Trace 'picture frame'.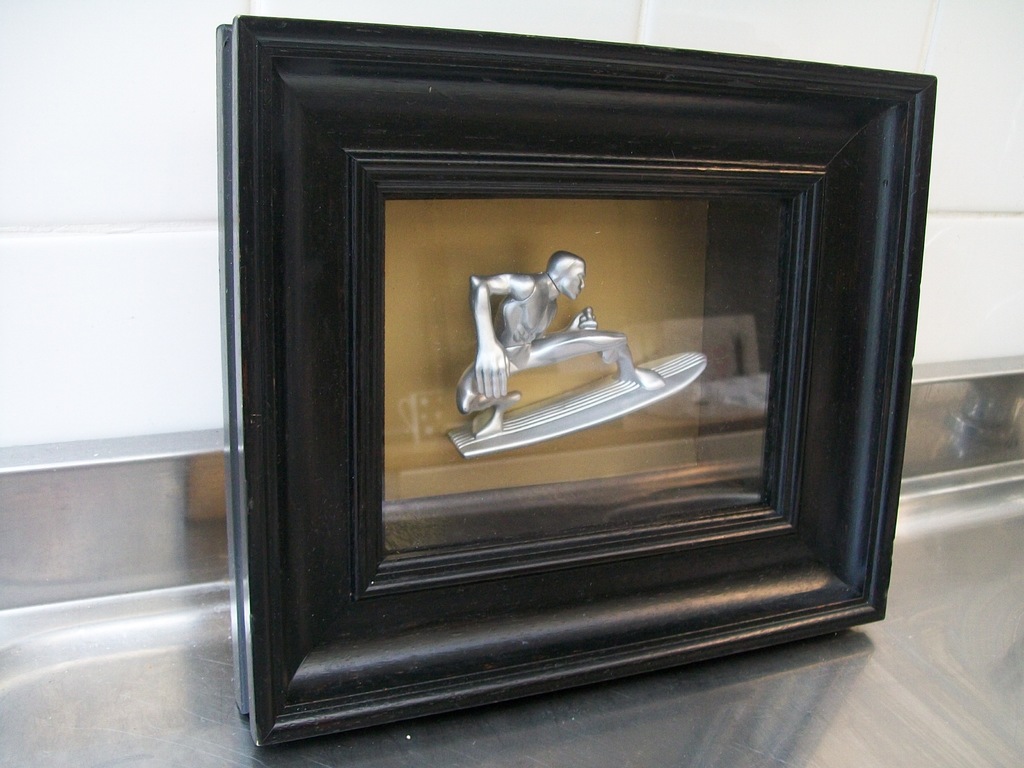
Traced to [left=227, top=19, right=934, bottom=767].
